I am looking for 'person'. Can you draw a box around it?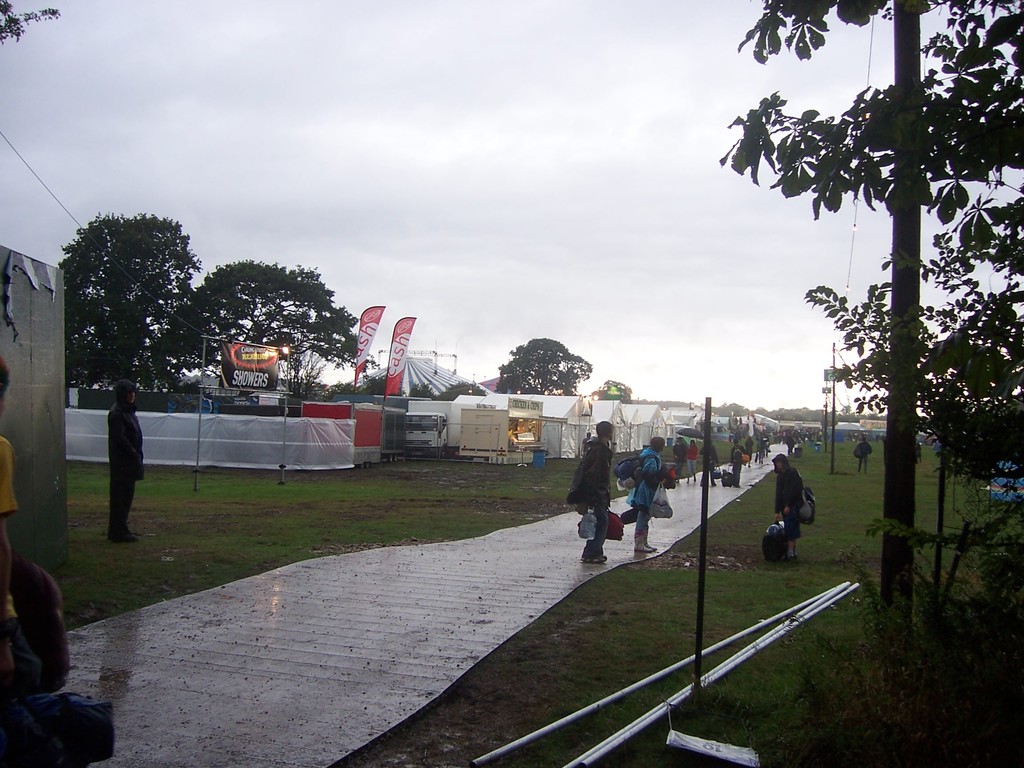
Sure, the bounding box is (left=682, top=436, right=701, bottom=486).
